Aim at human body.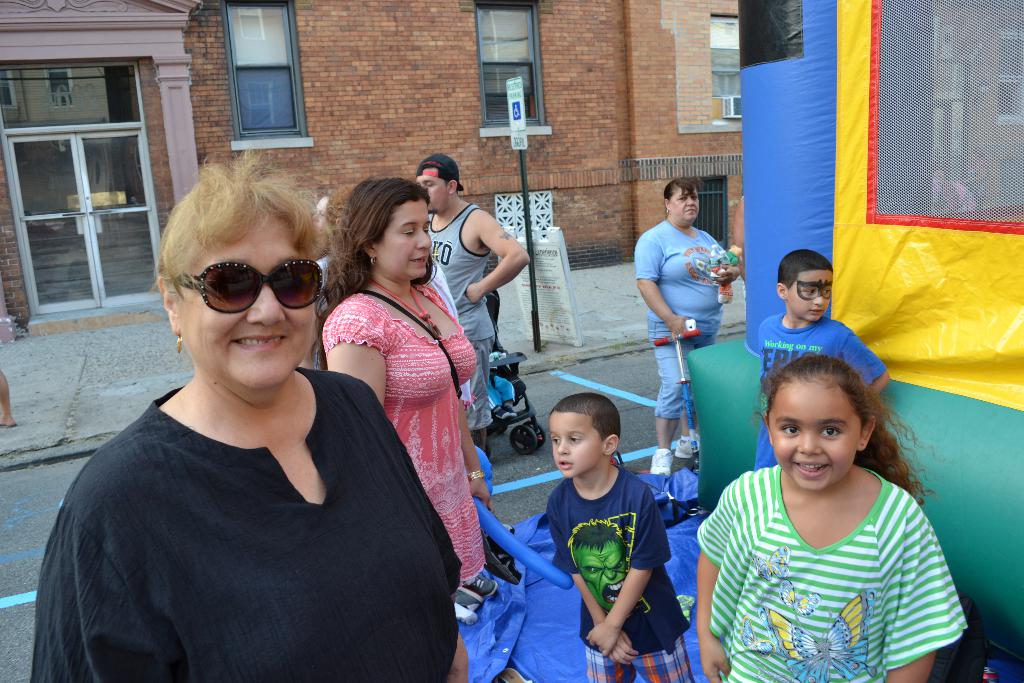
Aimed at select_region(417, 154, 539, 402).
